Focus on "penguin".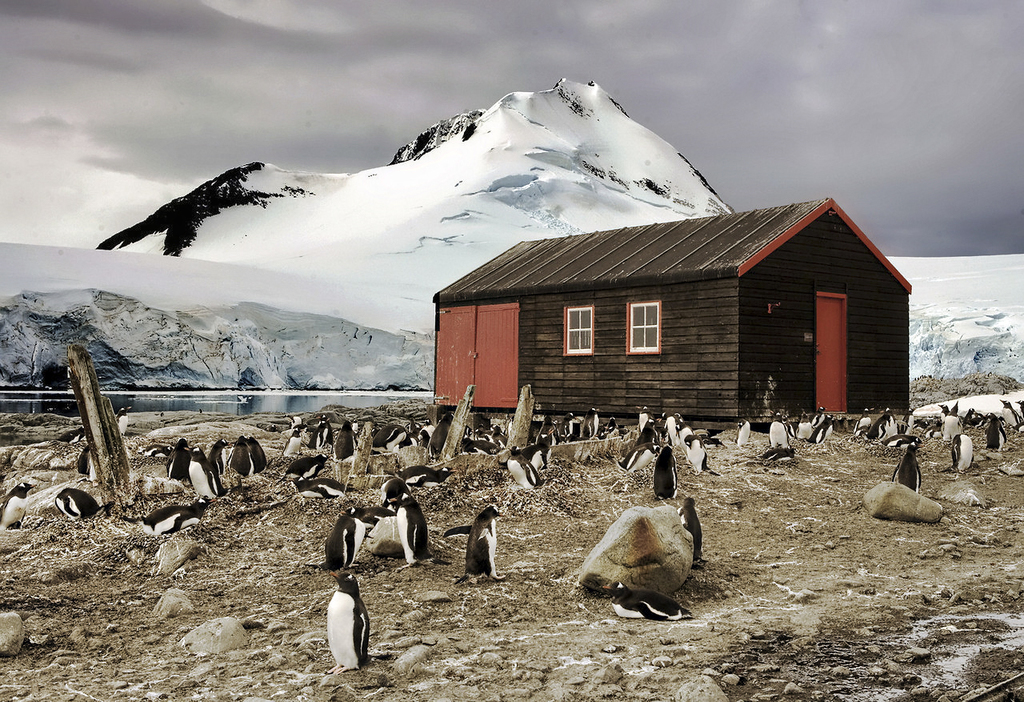
Focused at x1=53, y1=487, x2=98, y2=521.
